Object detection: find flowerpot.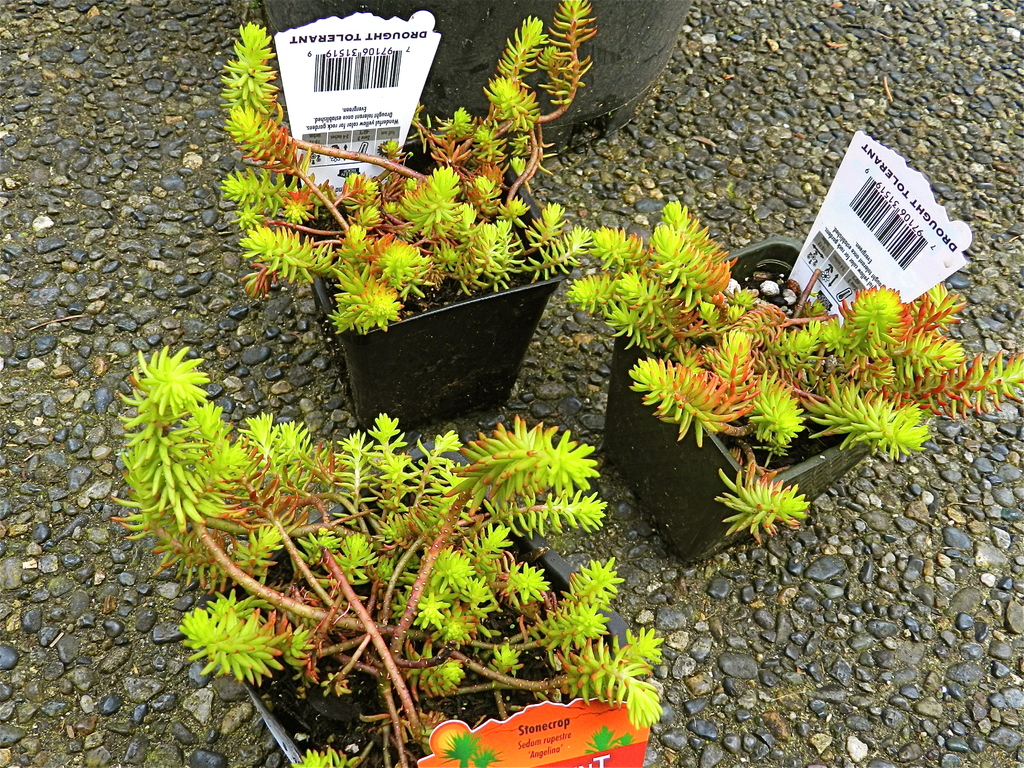
bbox(604, 233, 879, 566).
